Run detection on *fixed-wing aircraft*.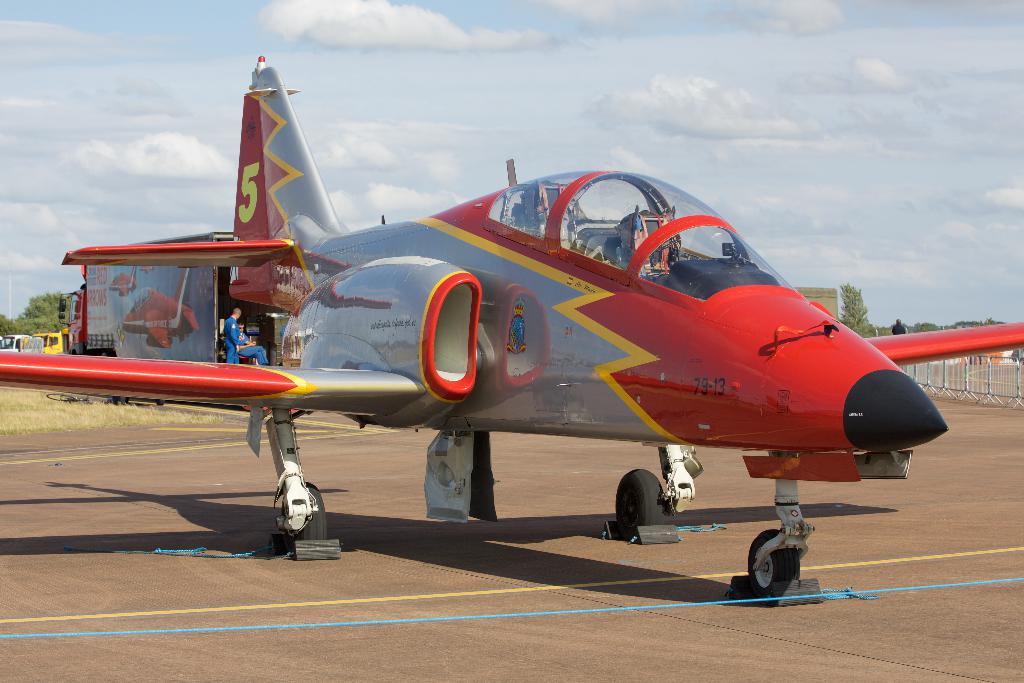
Result: bbox=(109, 268, 143, 298).
